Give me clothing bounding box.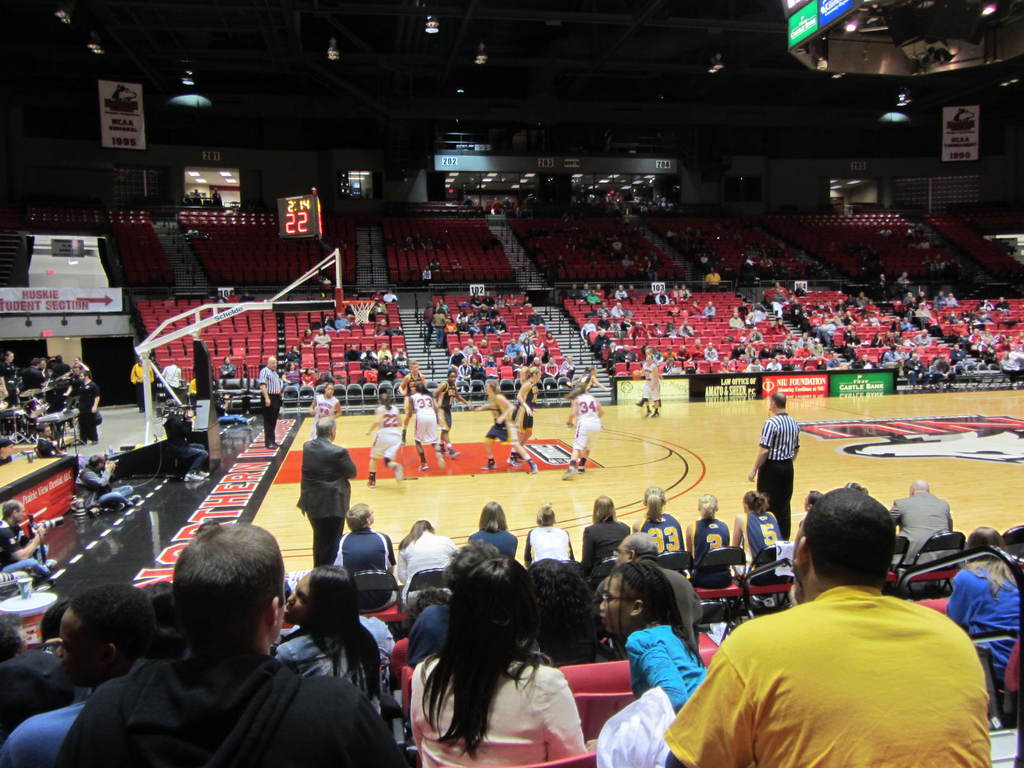
(794, 302, 801, 322).
